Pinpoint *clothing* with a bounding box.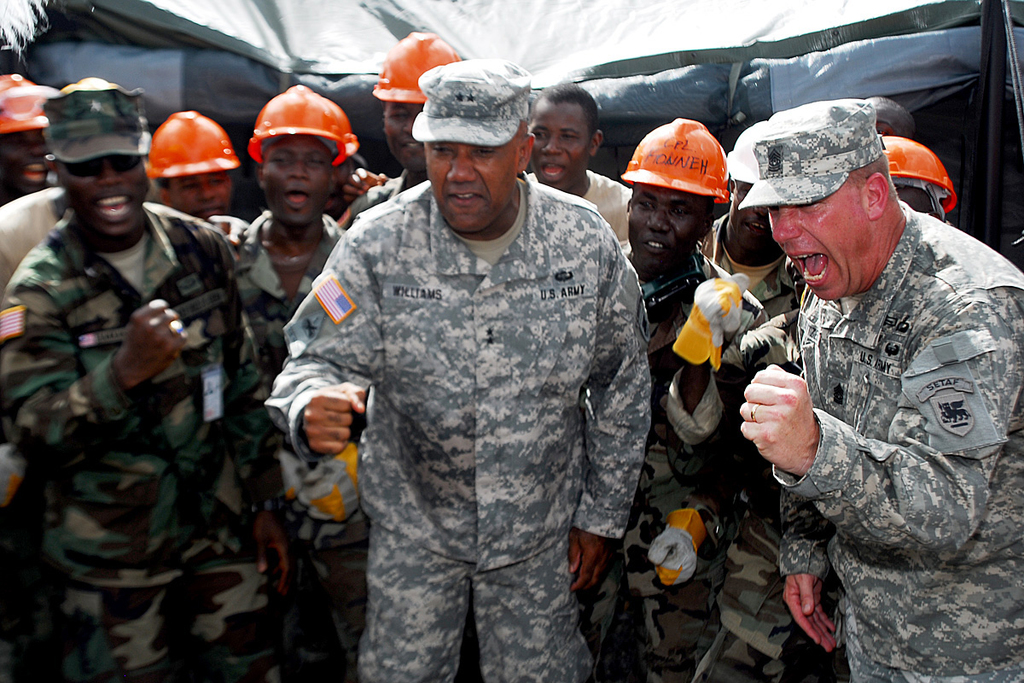
box=[661, 308, 846, 682].
